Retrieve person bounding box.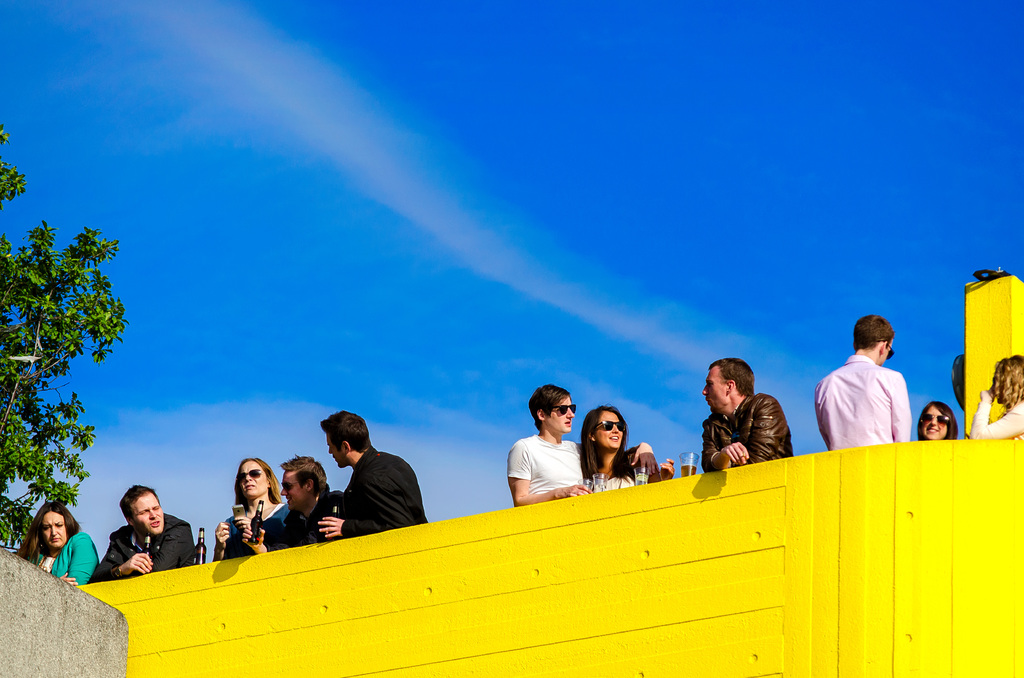
Bounding box: (209,454,307,559).
